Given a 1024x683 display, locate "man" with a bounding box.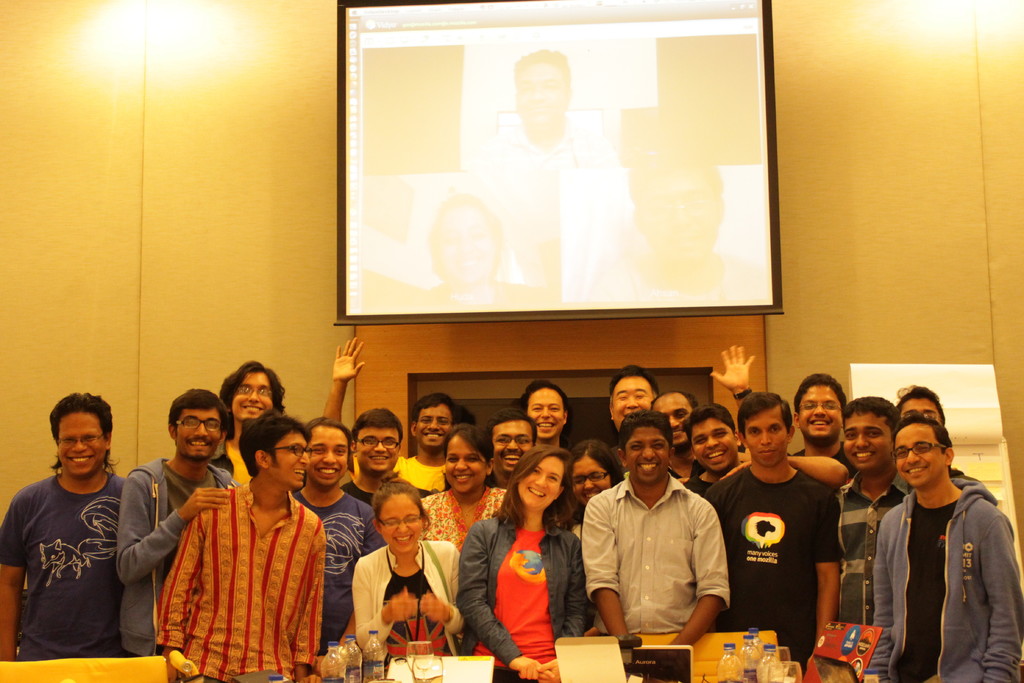
Located: bbox=(602, 147, 775, 309).
